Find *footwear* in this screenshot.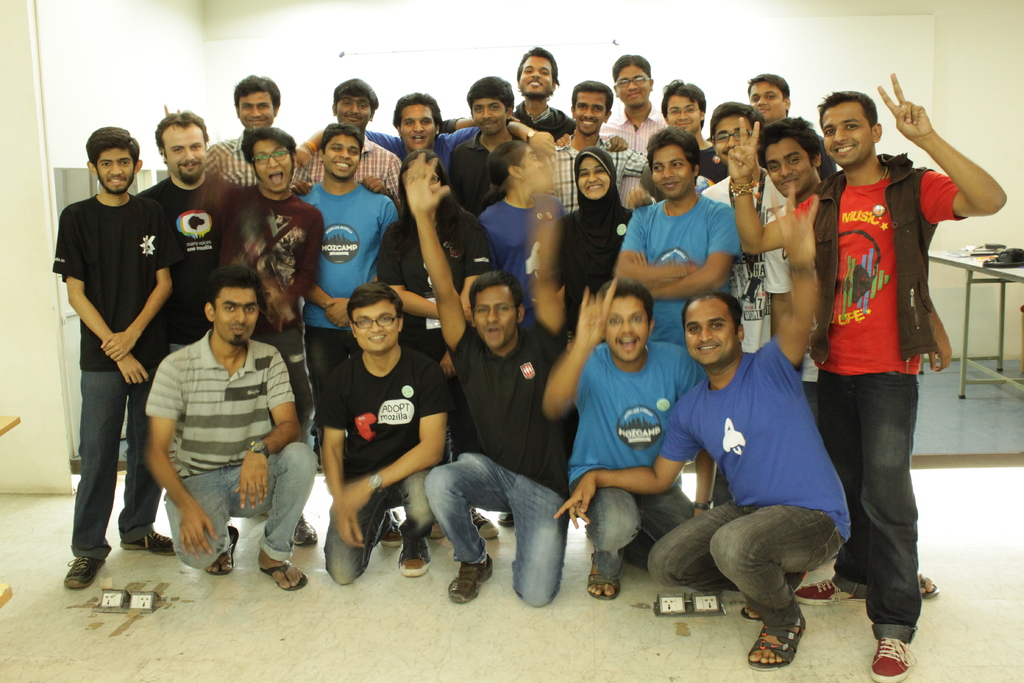
The bounding box for *footwear* is l=918, t=568, r=938, b=597.
